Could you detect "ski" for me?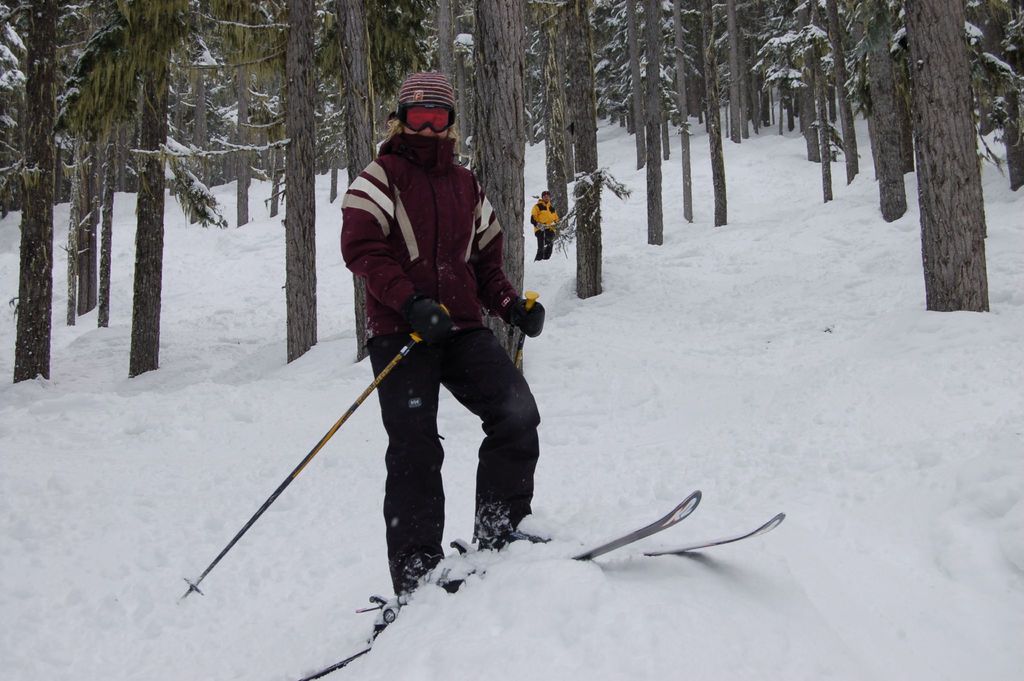
Detection result: (273,489,704,680).
